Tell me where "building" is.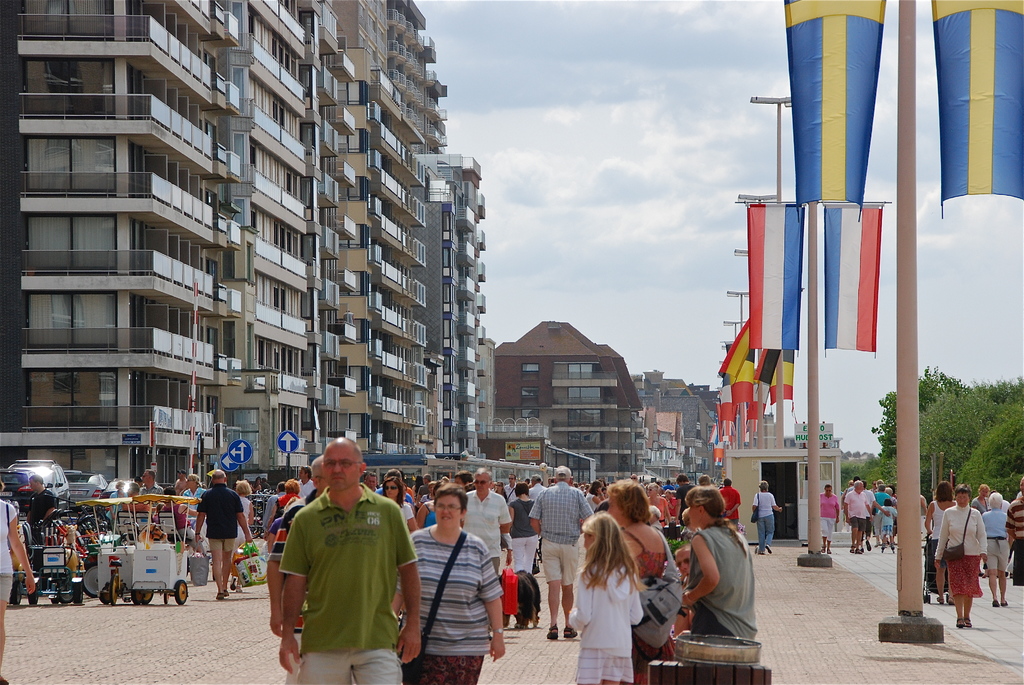
"building" is at locate(637, 367, 721, 478).
